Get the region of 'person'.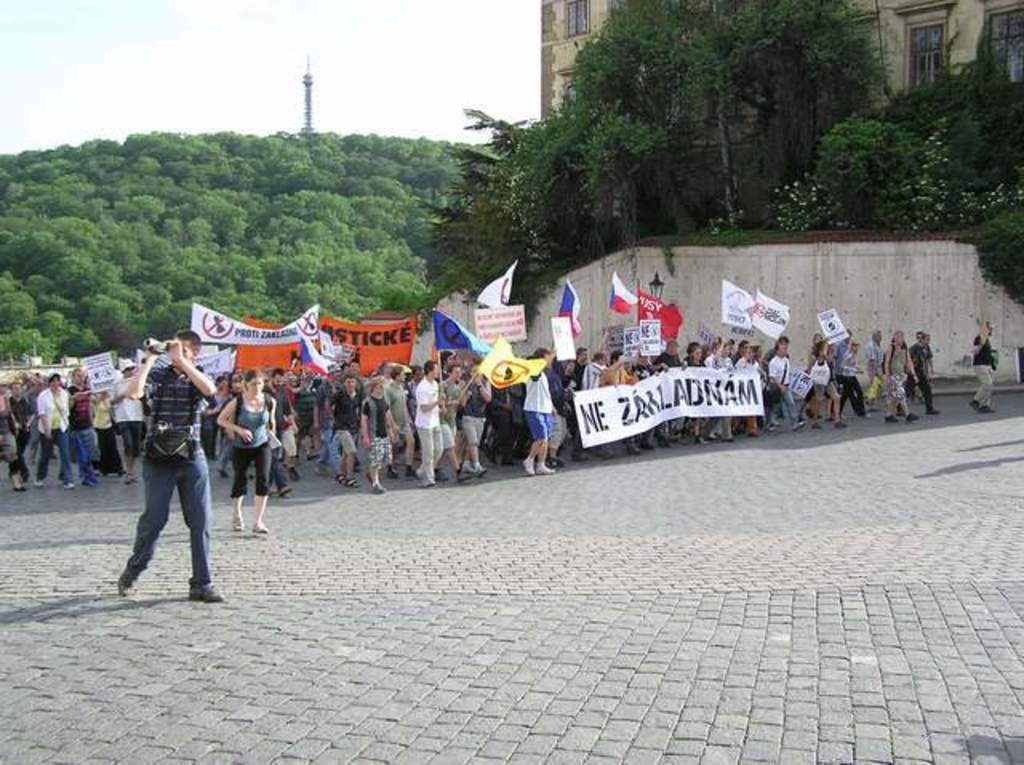
left=838, top=334, right=867, bottom=411.
